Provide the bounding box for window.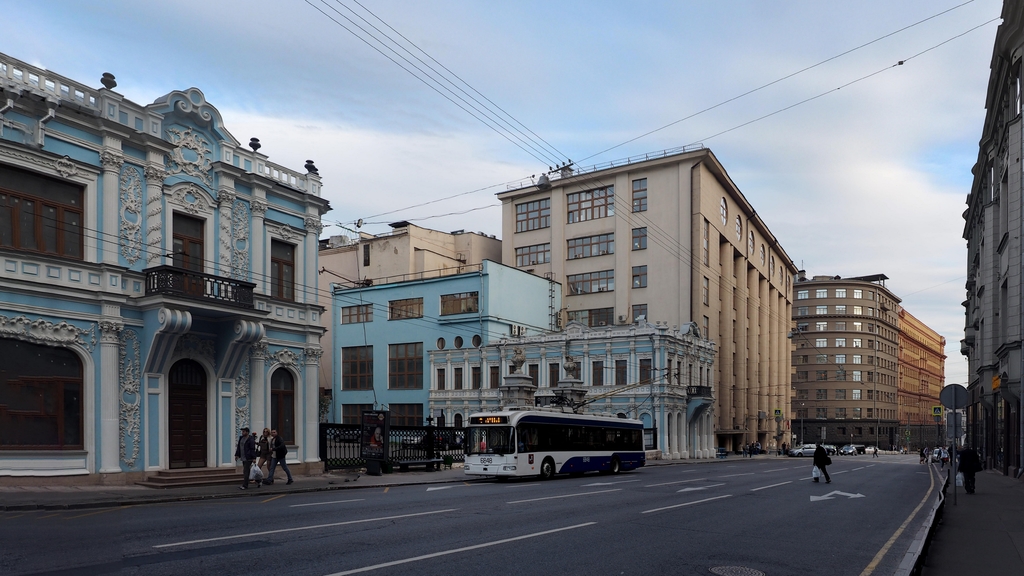
Rect(758, 245, 767, 260).
